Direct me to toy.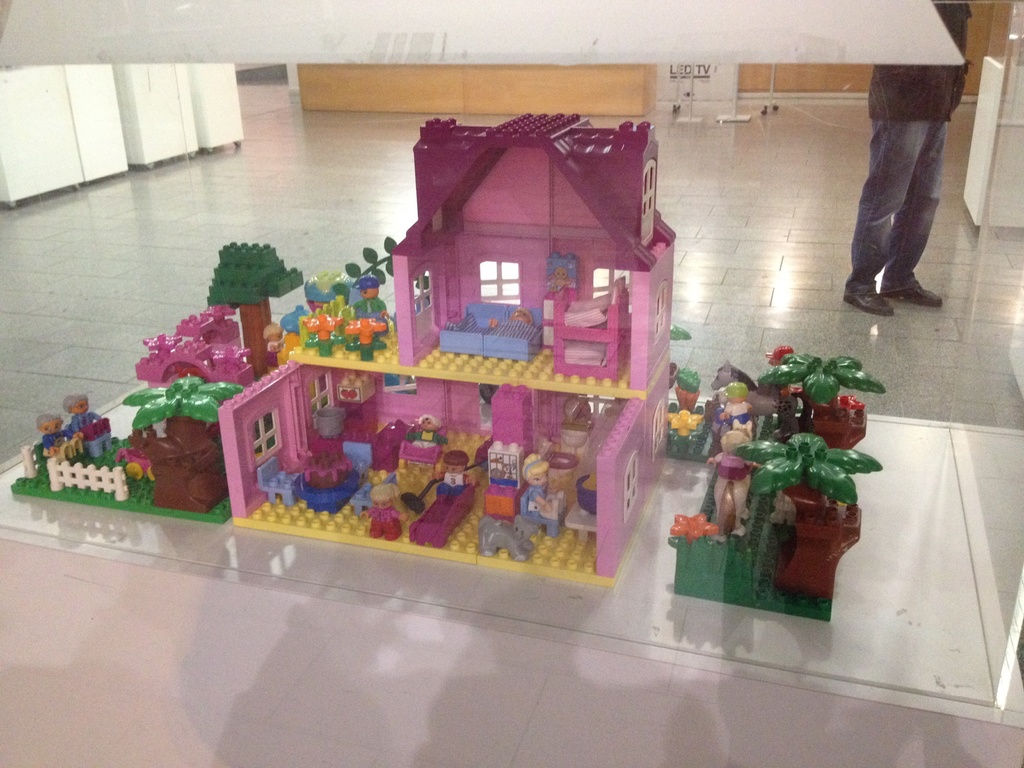
Direction: 349 274 387 316.
